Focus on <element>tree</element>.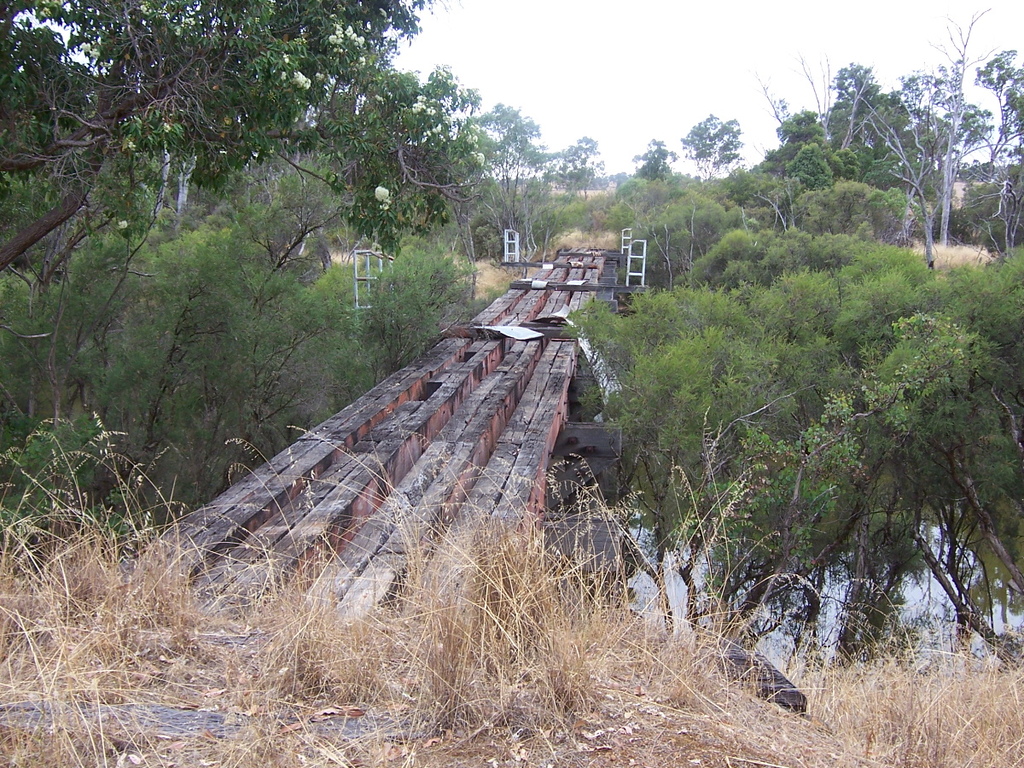
Focused at (605, 178, 1001, 671).
